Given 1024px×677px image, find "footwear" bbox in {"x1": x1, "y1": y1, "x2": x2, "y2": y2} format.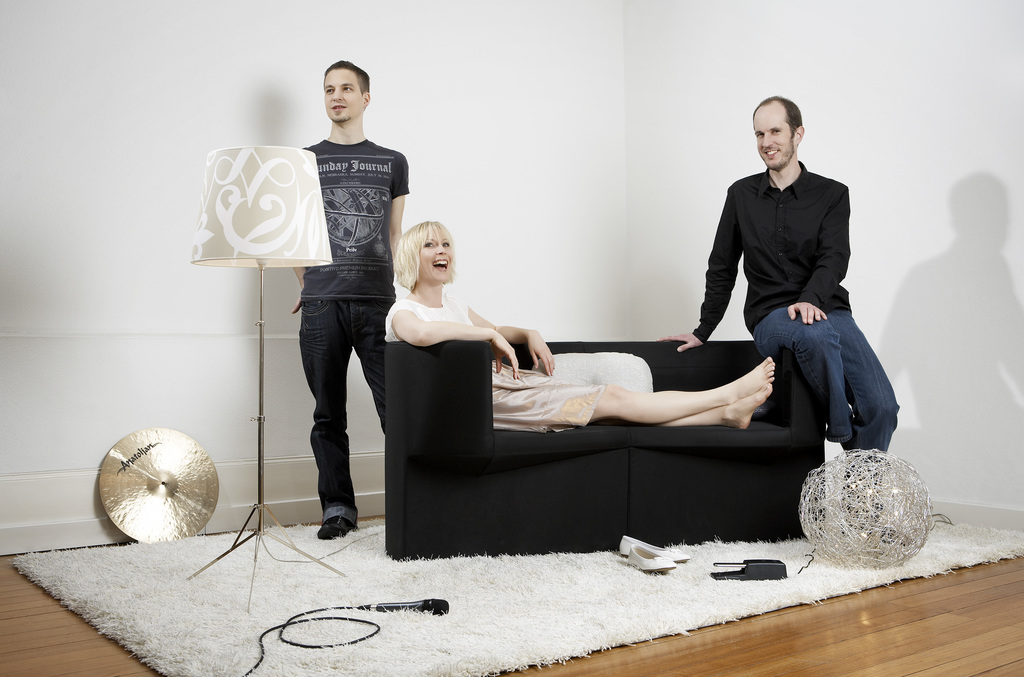
{"x1": 319, "y1": 516, "x2": 361, "y2": 541}.
